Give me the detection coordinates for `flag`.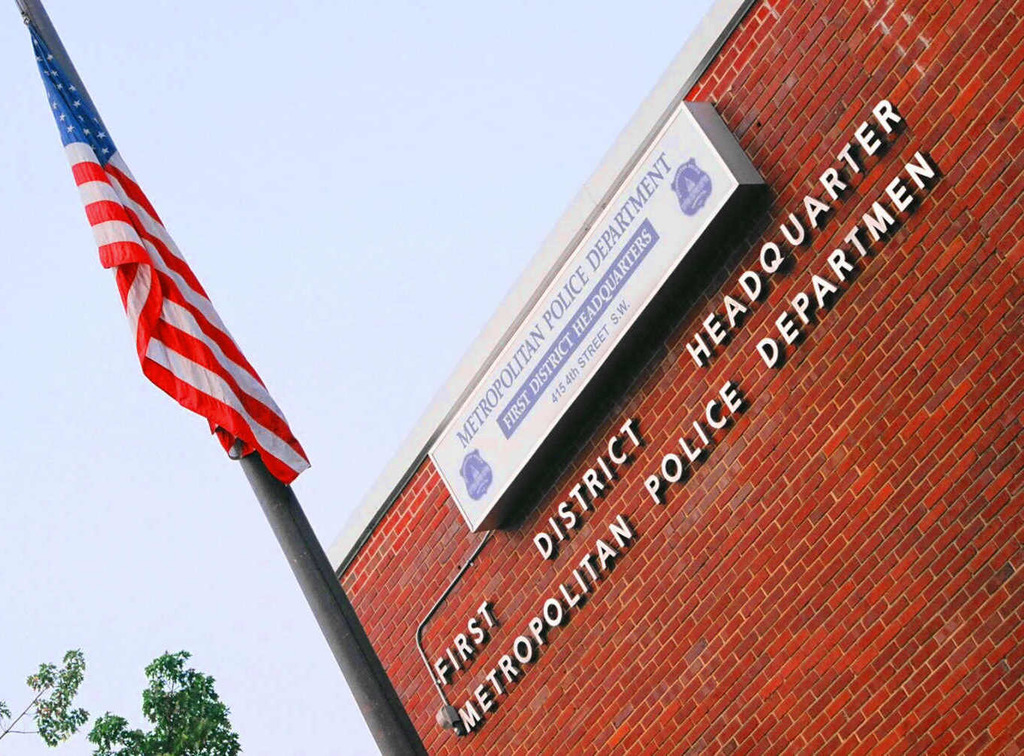
crop(6, 9, 320, 482).
